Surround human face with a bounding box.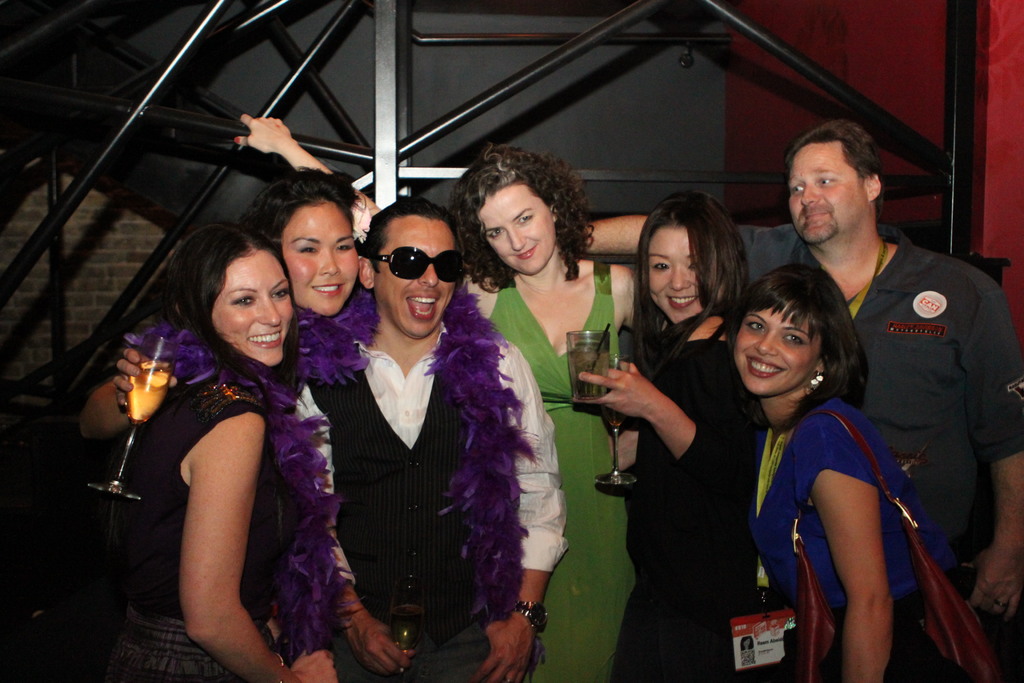
select_region(371, 216, 455, 337).
